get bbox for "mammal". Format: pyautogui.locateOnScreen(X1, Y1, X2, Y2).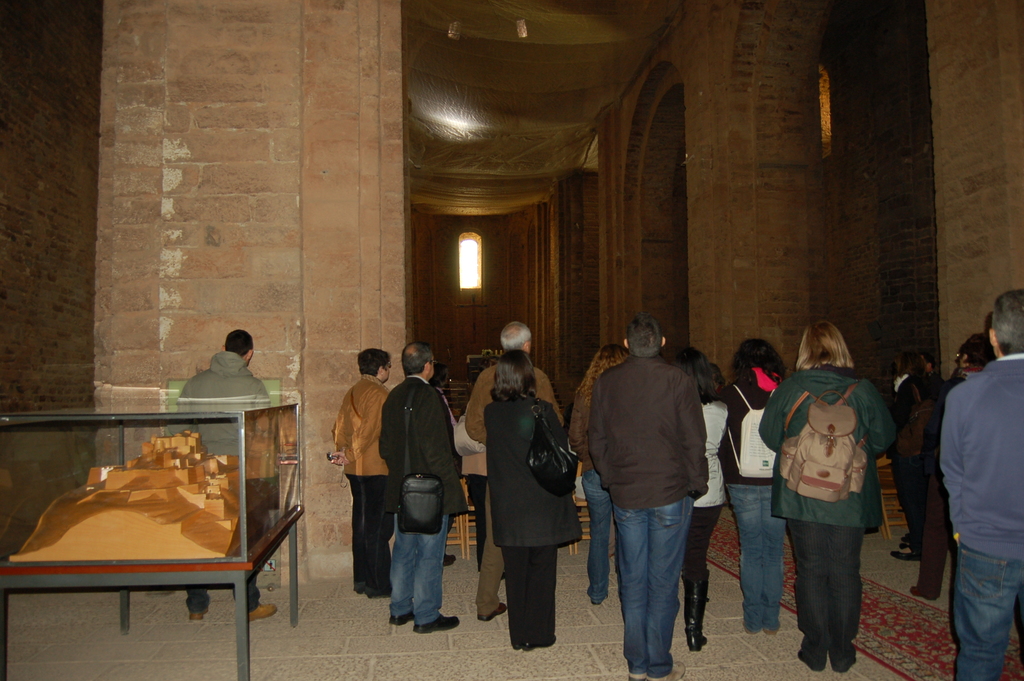
pyautogui.locateOnScreen(882, 356, 942, 562).
